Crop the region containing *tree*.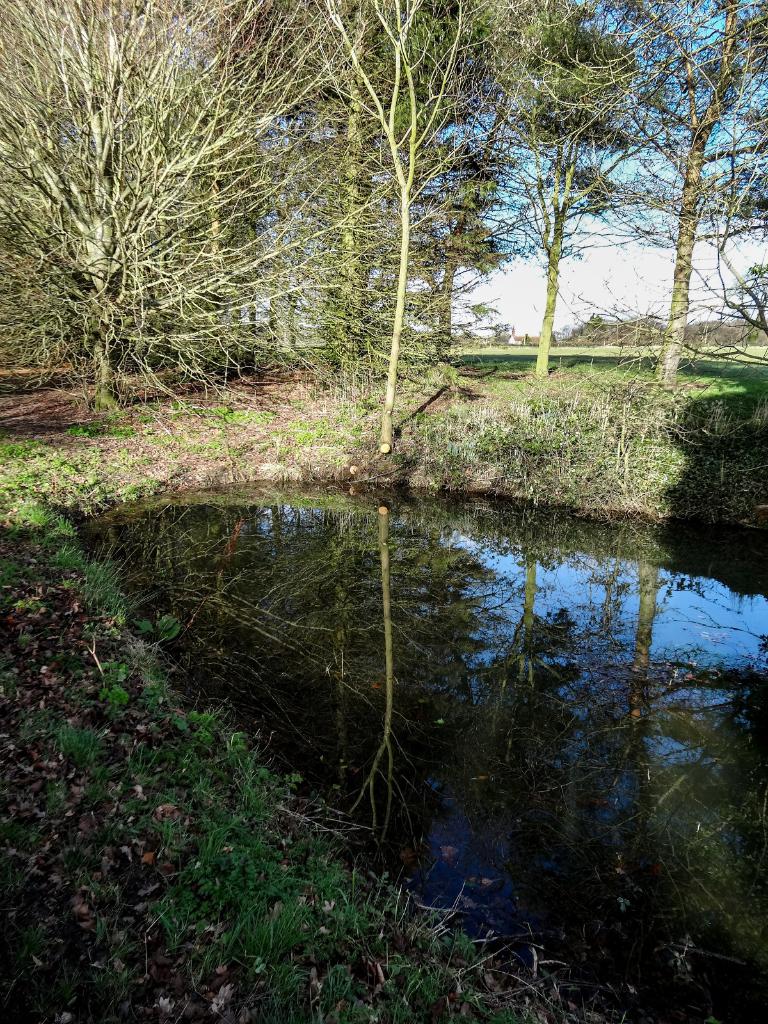
Crop region: (604,0,767,379).
